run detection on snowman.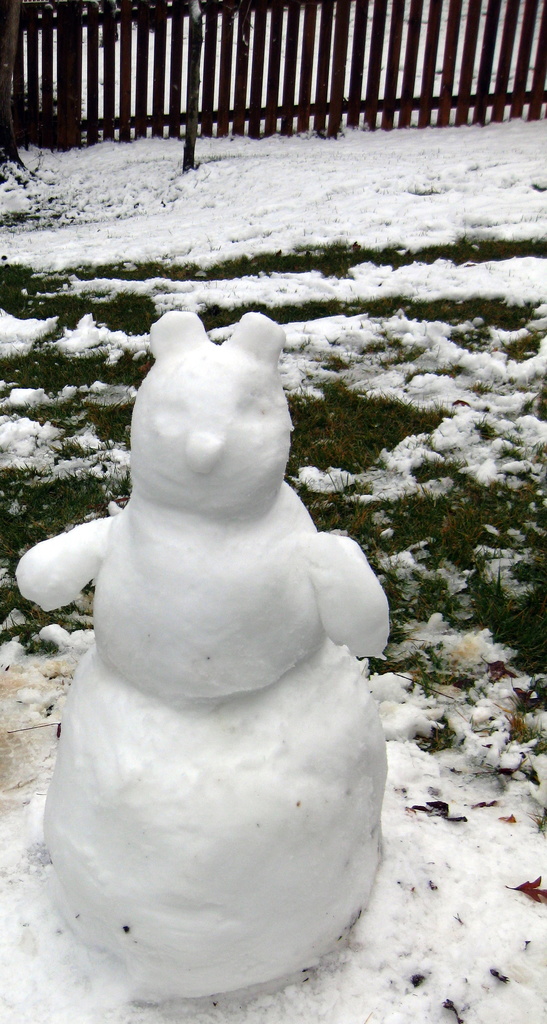
Result: [17, 314, 391, 1003].
